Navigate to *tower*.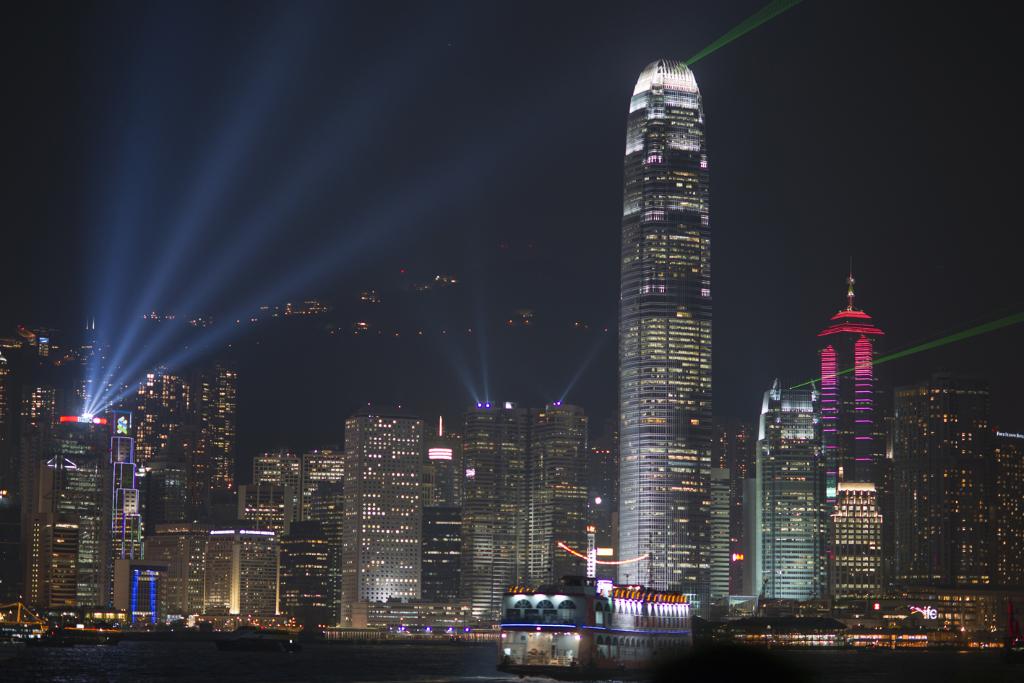
Navigation target: select_region(337, 405, 429, 626).
